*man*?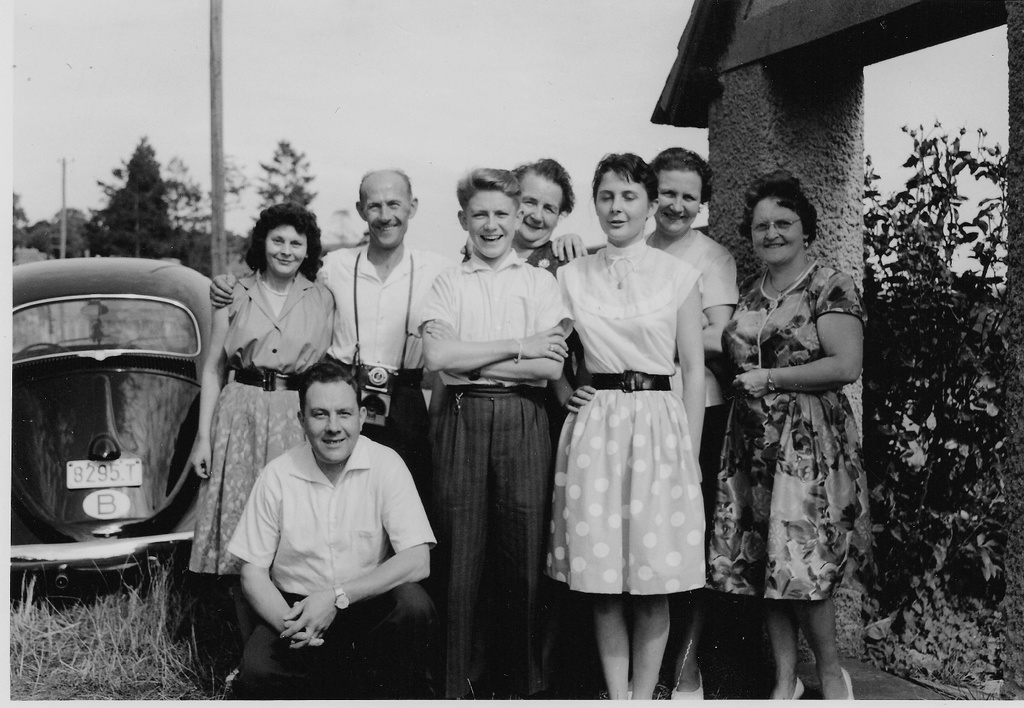
[452,157,585,279]
